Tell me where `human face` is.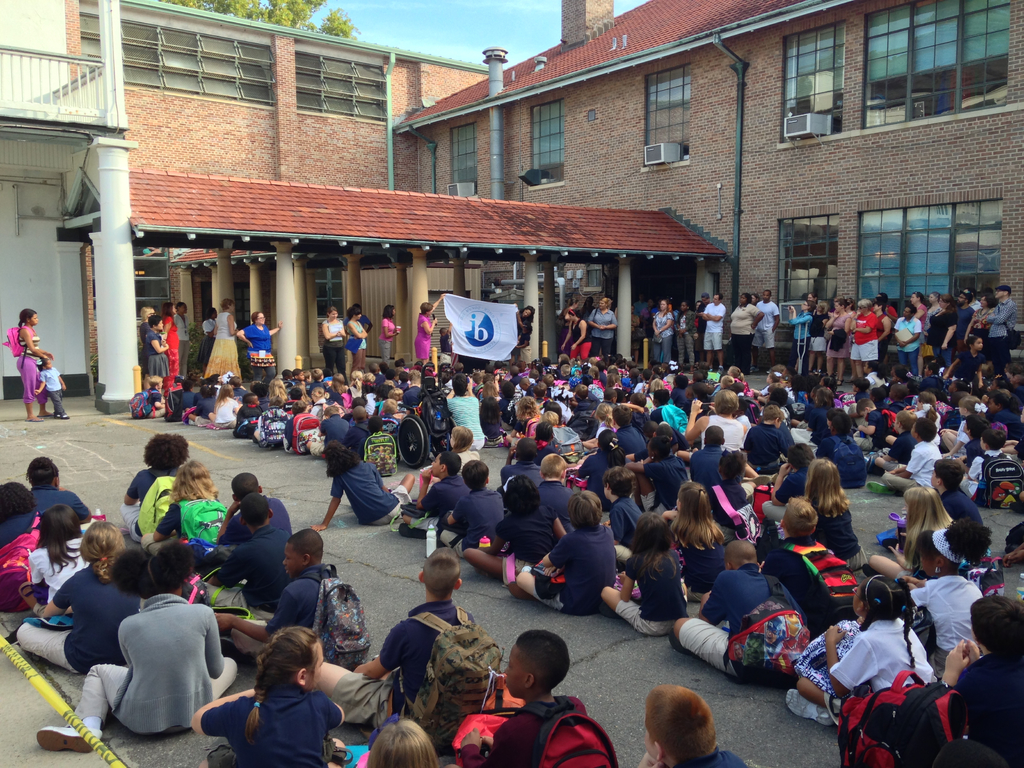
`human face` is at Rect(830, 297, 841, 312).
